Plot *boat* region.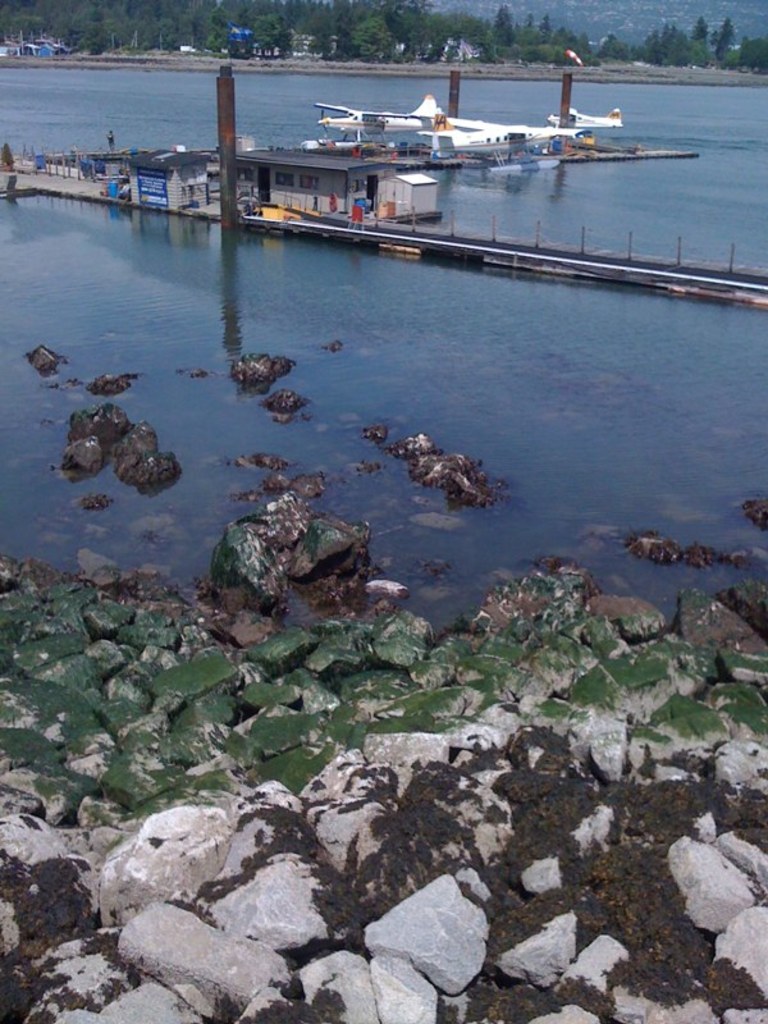
Plotted at (left=274, top=61, right=663, bottom=151).
